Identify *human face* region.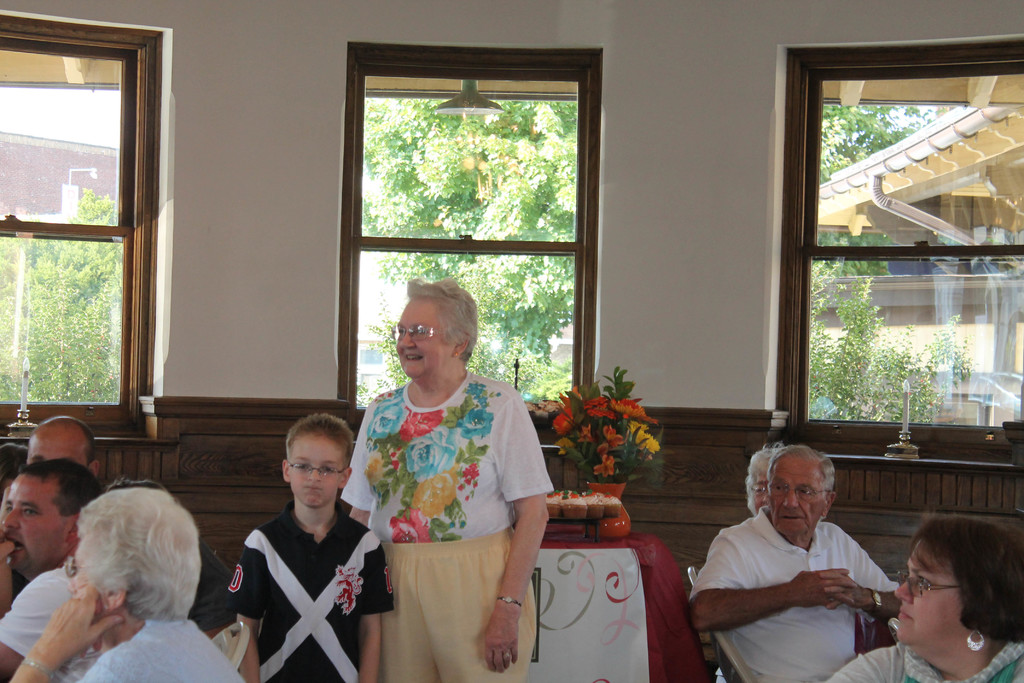
Region: x1=773 y1=457 x2=827 y2=538.
